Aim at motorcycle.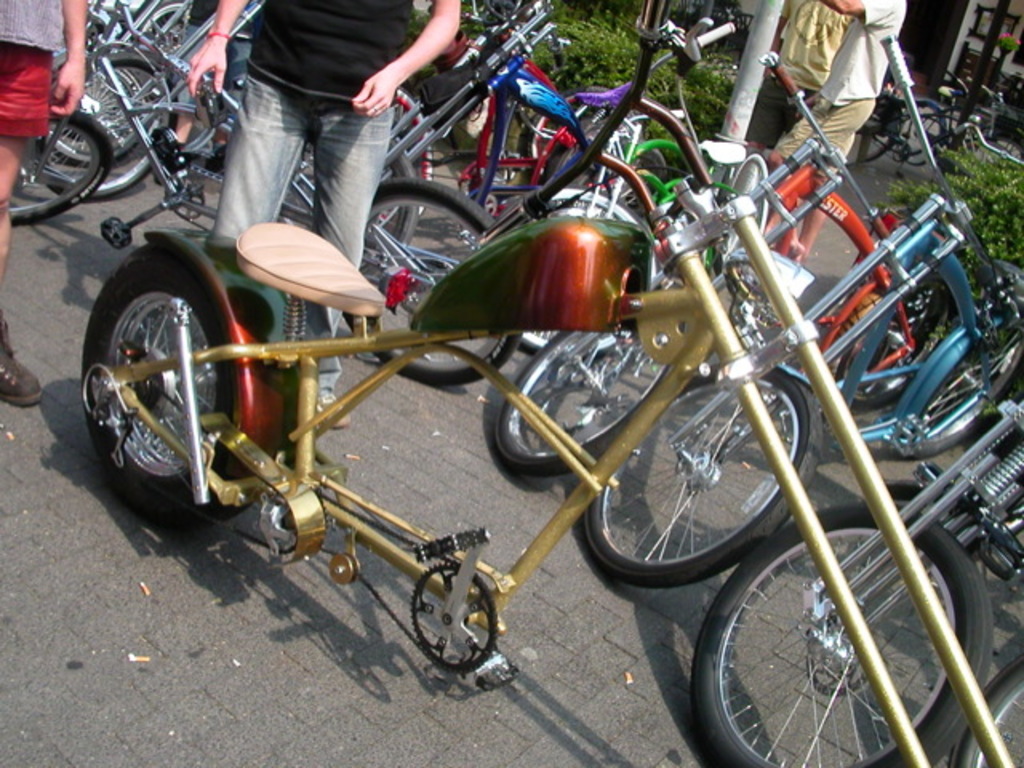
Aimed at <box>80,16,1014,766</box>.
